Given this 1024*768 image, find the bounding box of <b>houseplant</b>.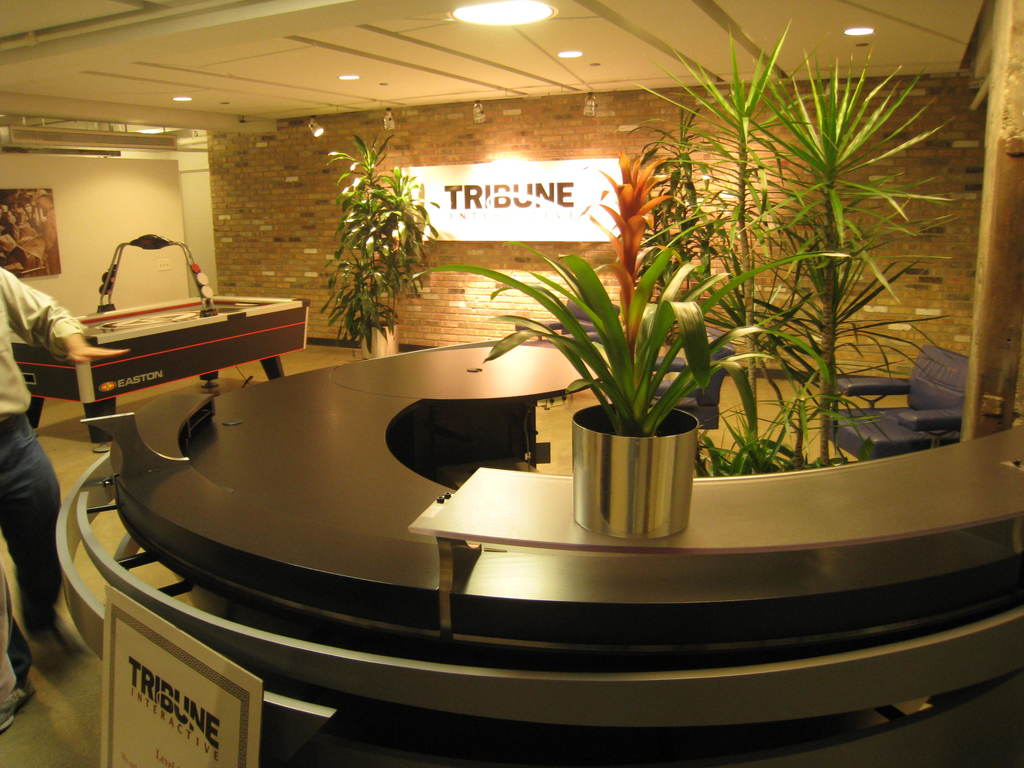
detection(410, 243, 849, 542).
